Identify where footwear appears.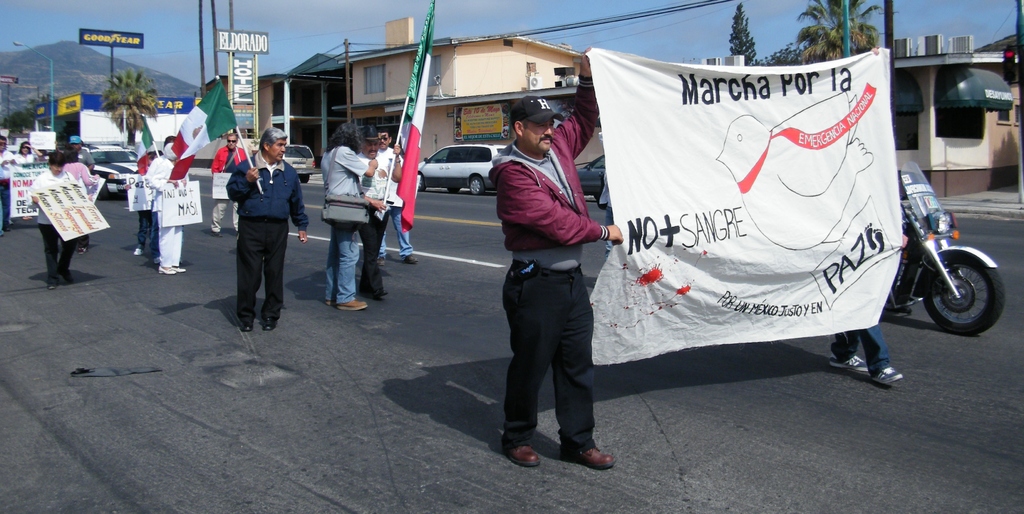
Appears at Rect(263, 316, 273, 329).
